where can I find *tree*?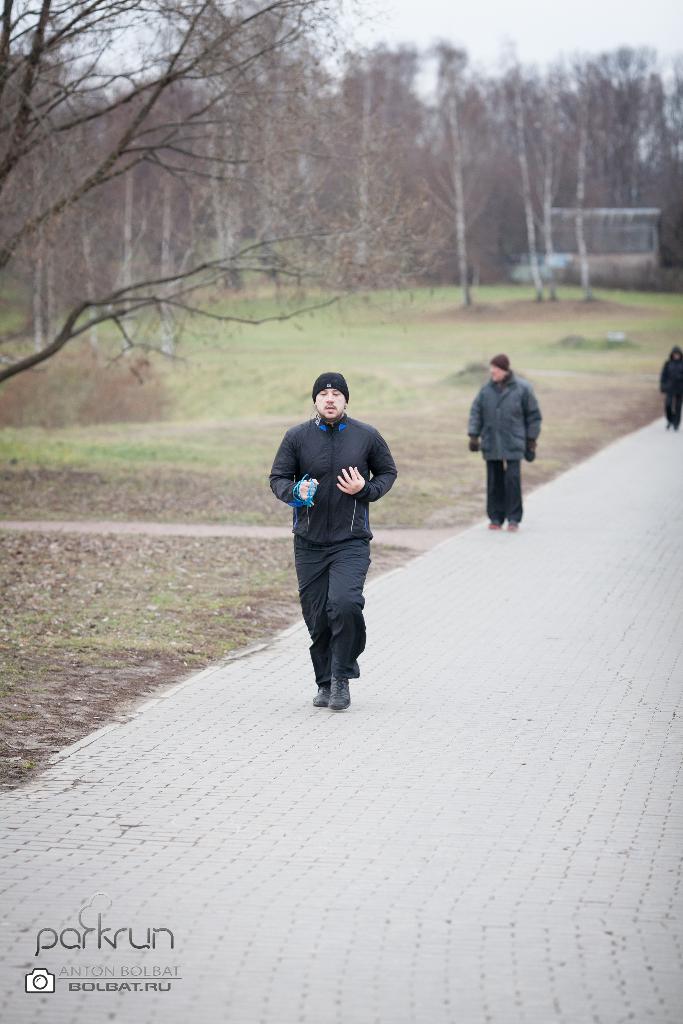
You can find it at 0, 0, 443, 400.
